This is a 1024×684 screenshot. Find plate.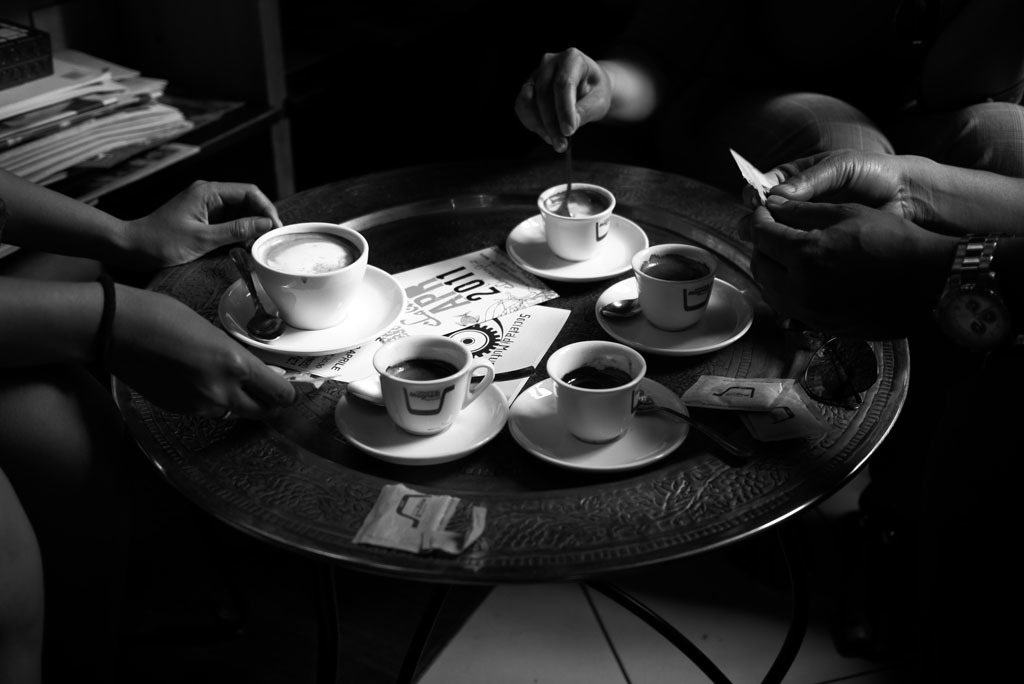
Bounding box: [x1=506, y1=195, x2=649, y2=286].
